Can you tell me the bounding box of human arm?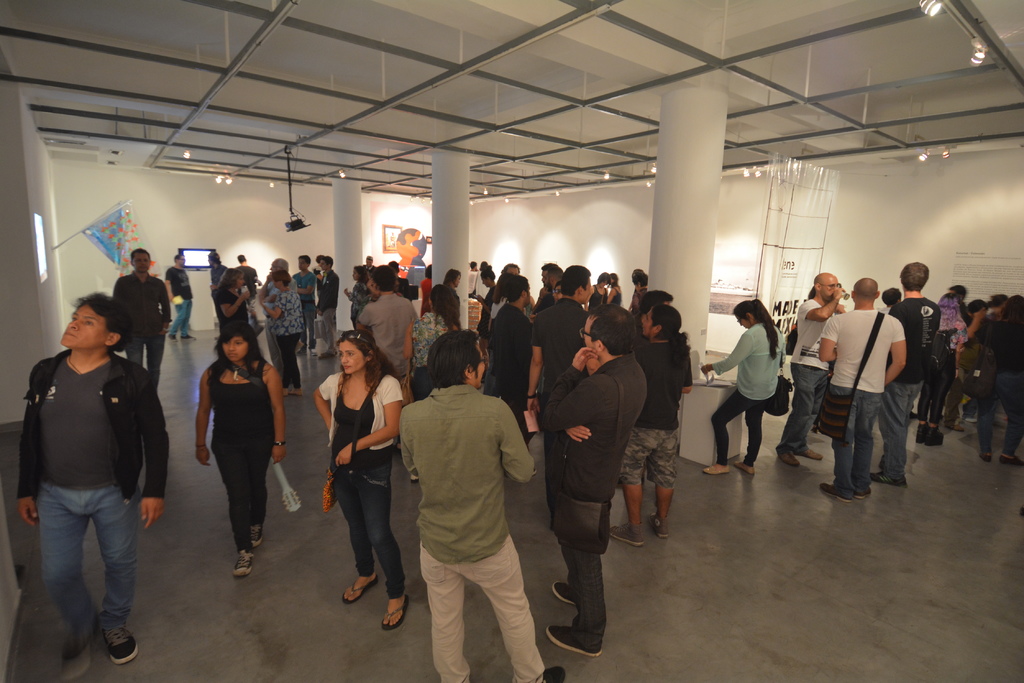
[401, 325, 413, 370].
